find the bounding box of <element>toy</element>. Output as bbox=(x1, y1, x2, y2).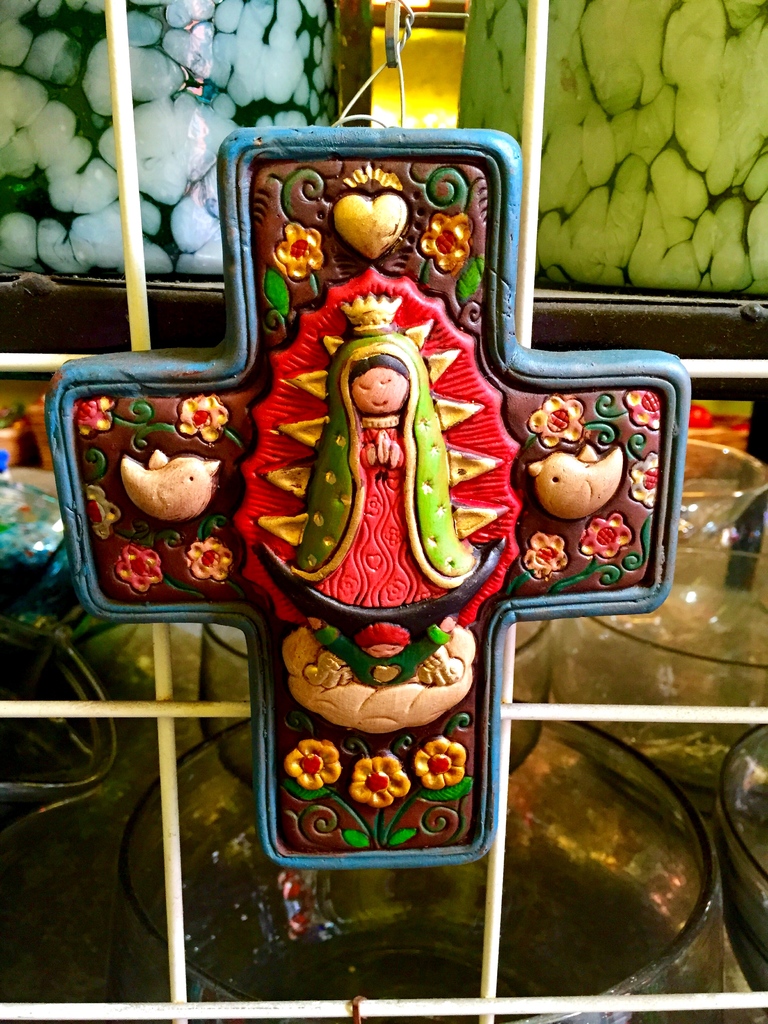
bbox=(520, 447, 621, 525).
